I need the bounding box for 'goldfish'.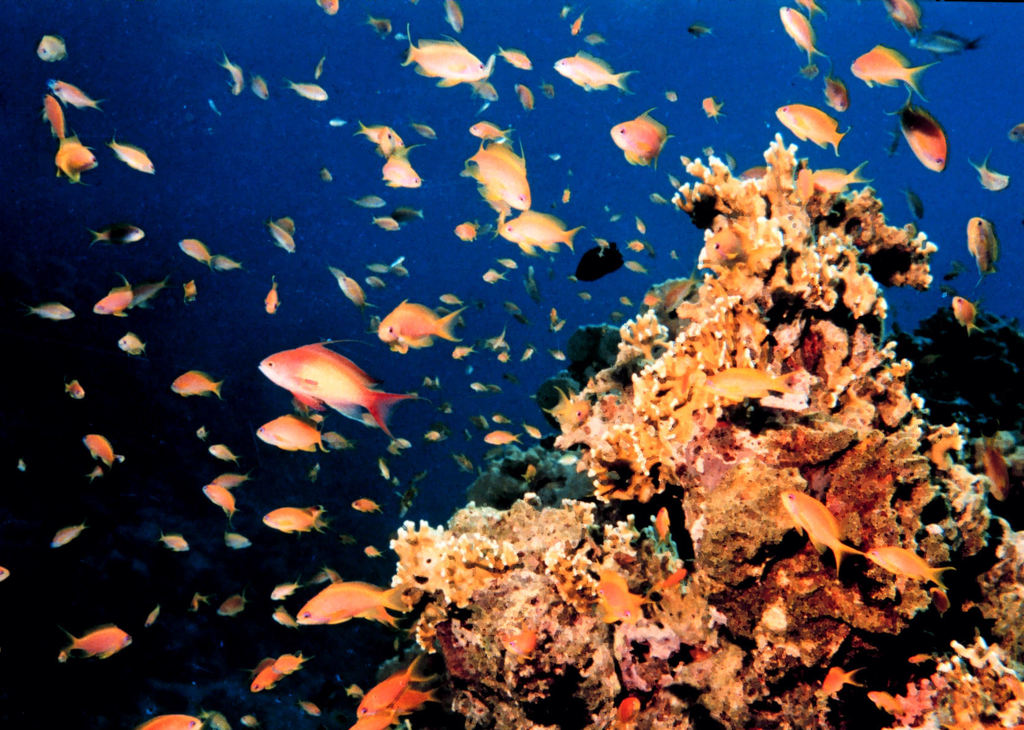
Here it is: 370,211,399,231.
